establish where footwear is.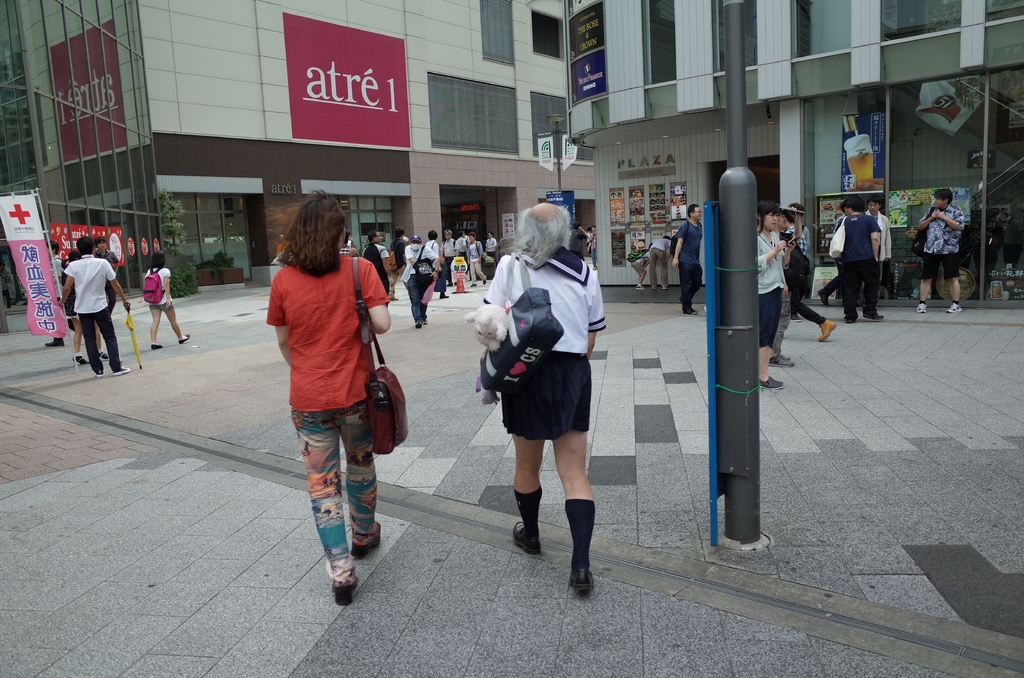
Established at left=413, top=319, right=424, bottom=330.
